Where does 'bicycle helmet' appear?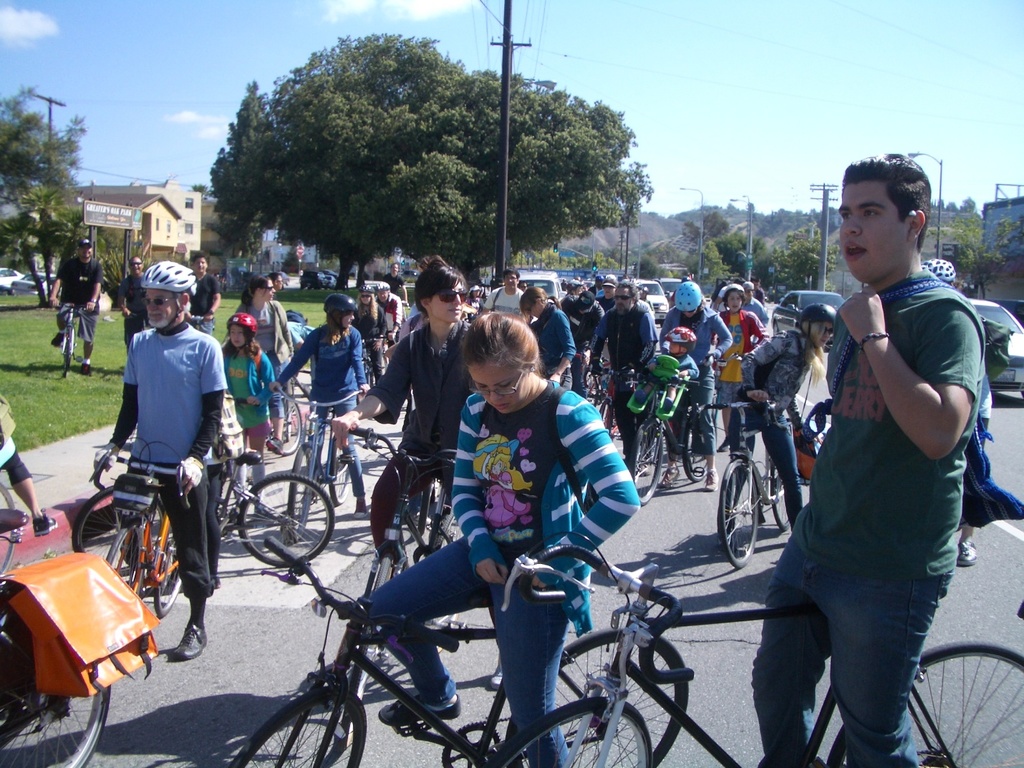
Appears at x1=662, y1=332, x2=695, y2=344.
